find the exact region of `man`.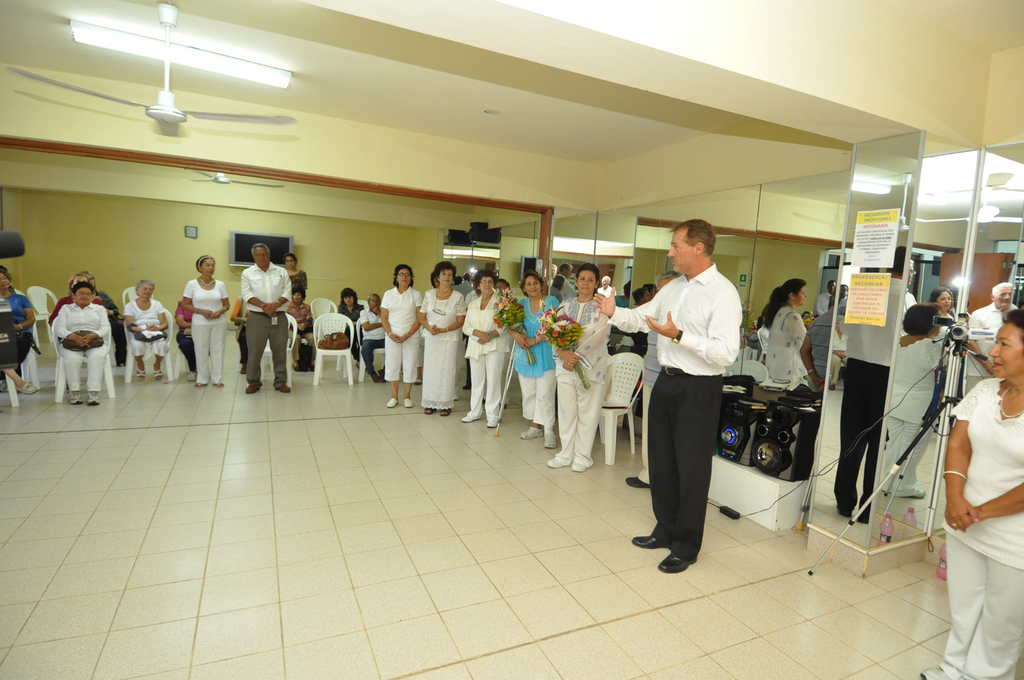
Exact region: (636, 225, 760, 565).
